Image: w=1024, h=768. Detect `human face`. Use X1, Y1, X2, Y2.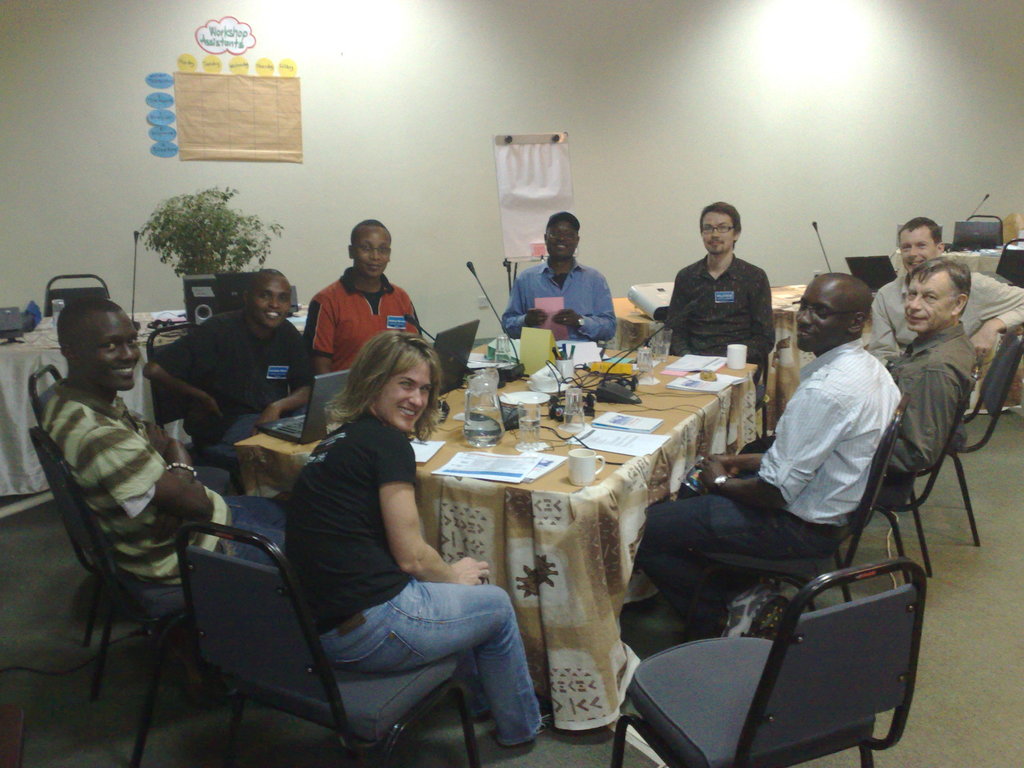
352, 221, 393, 280.
